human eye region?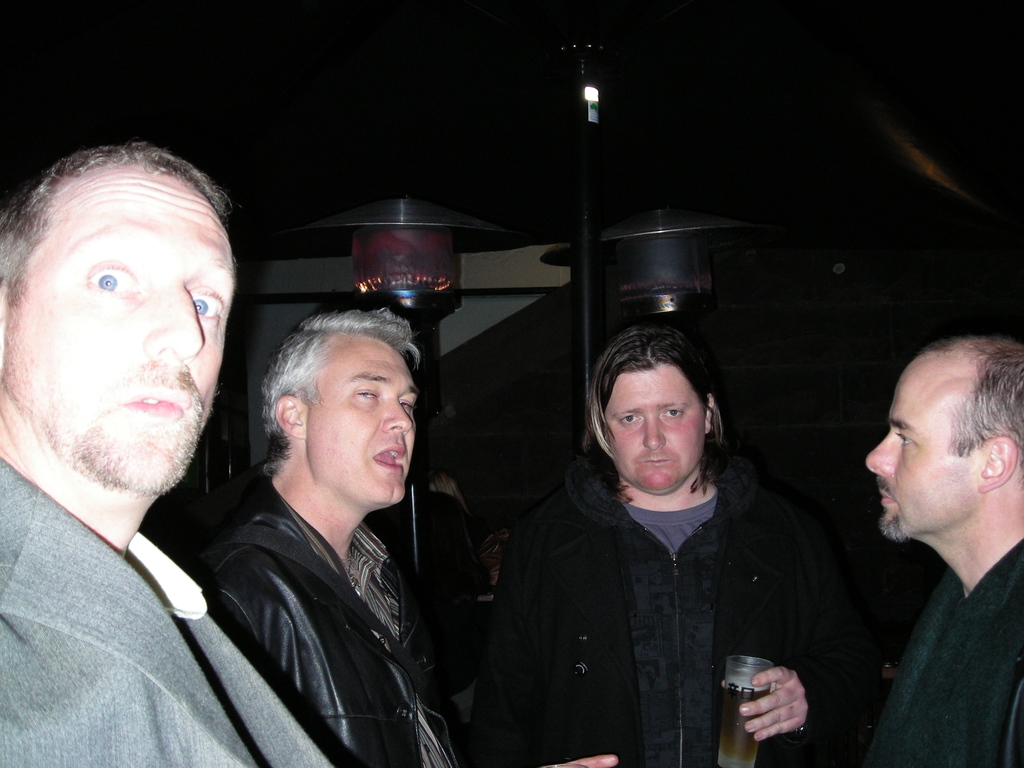
box=[402, 398, 413, 410]
